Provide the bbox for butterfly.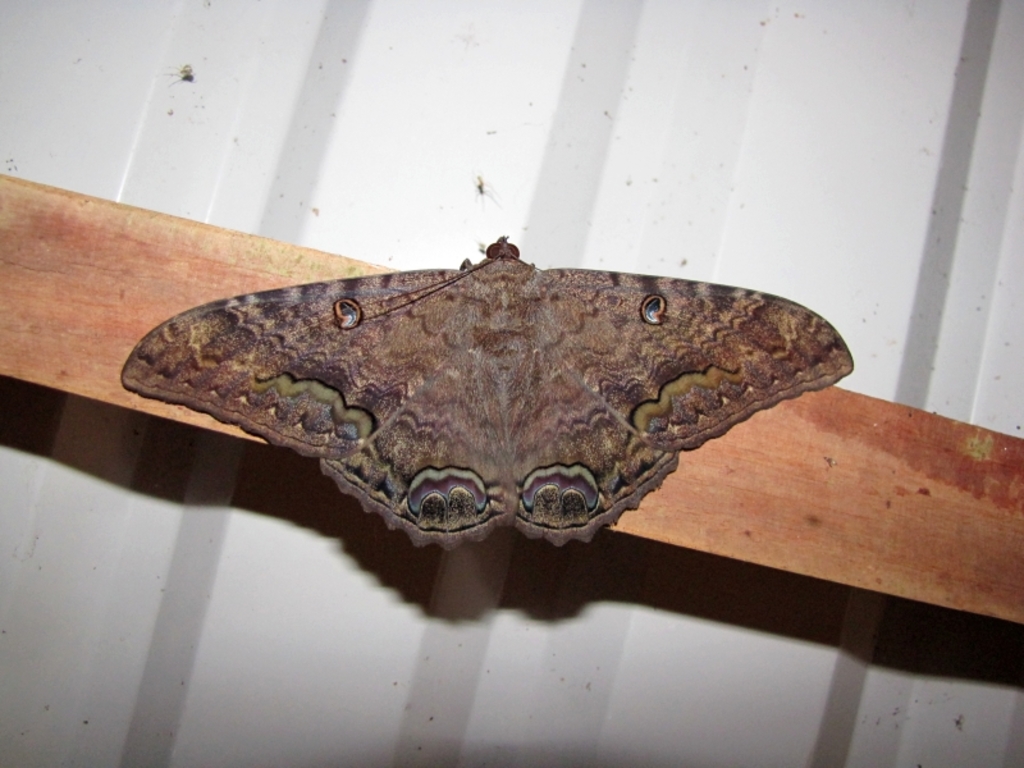
120, 237, 854, 548.
